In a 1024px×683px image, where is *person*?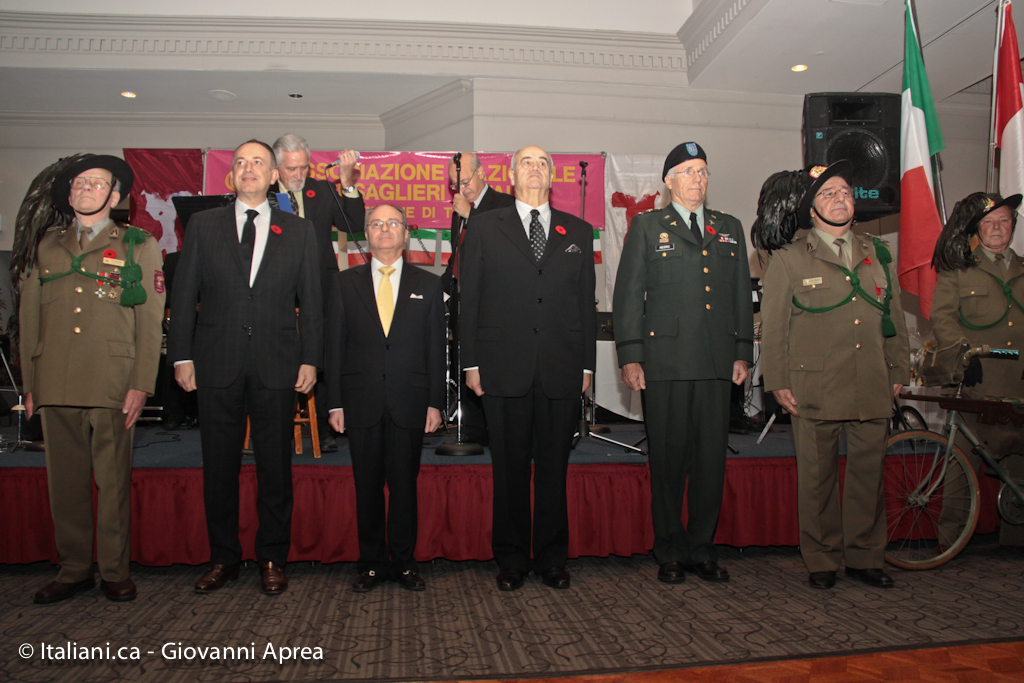
<region>237, 133, 373, 424</region>.
